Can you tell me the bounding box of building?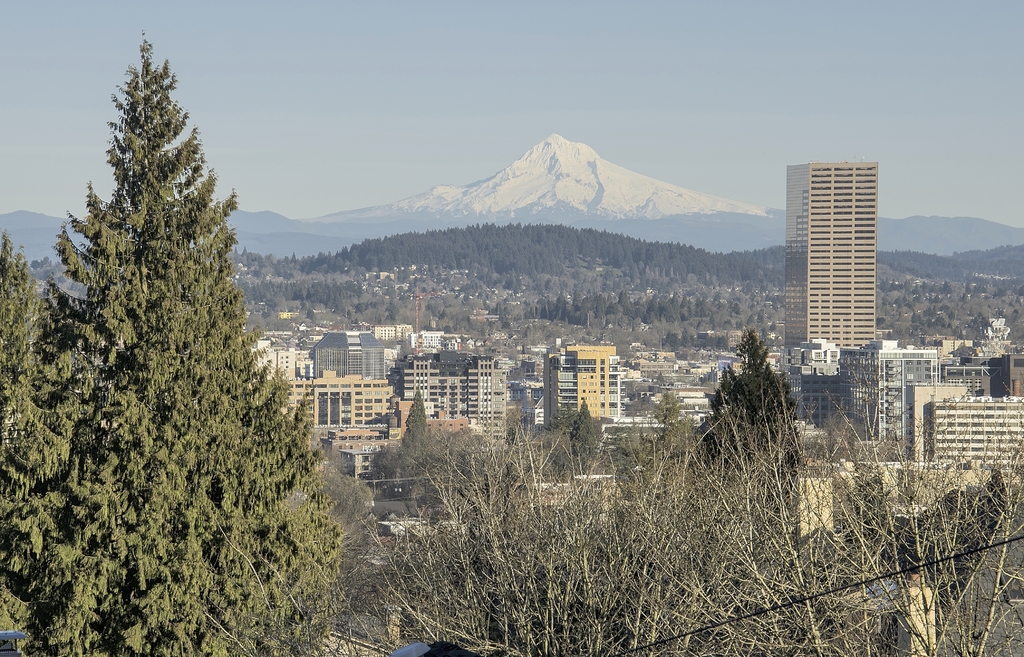
bbox=(783, 159, 877, 348).
